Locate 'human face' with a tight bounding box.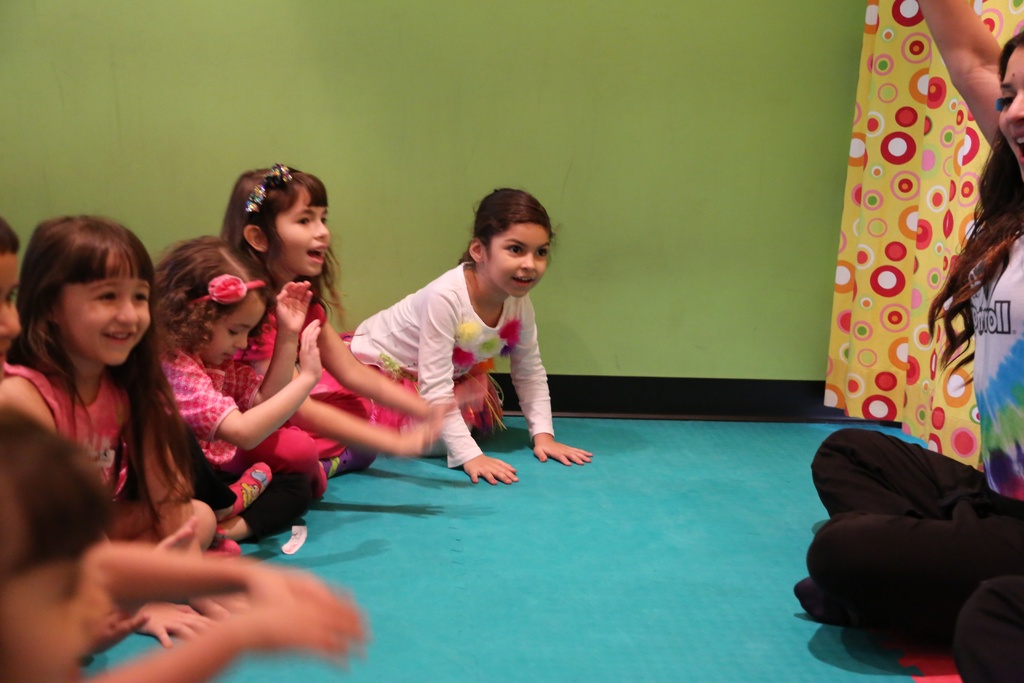
[left=63, top=250, right=150, bottom=361].
